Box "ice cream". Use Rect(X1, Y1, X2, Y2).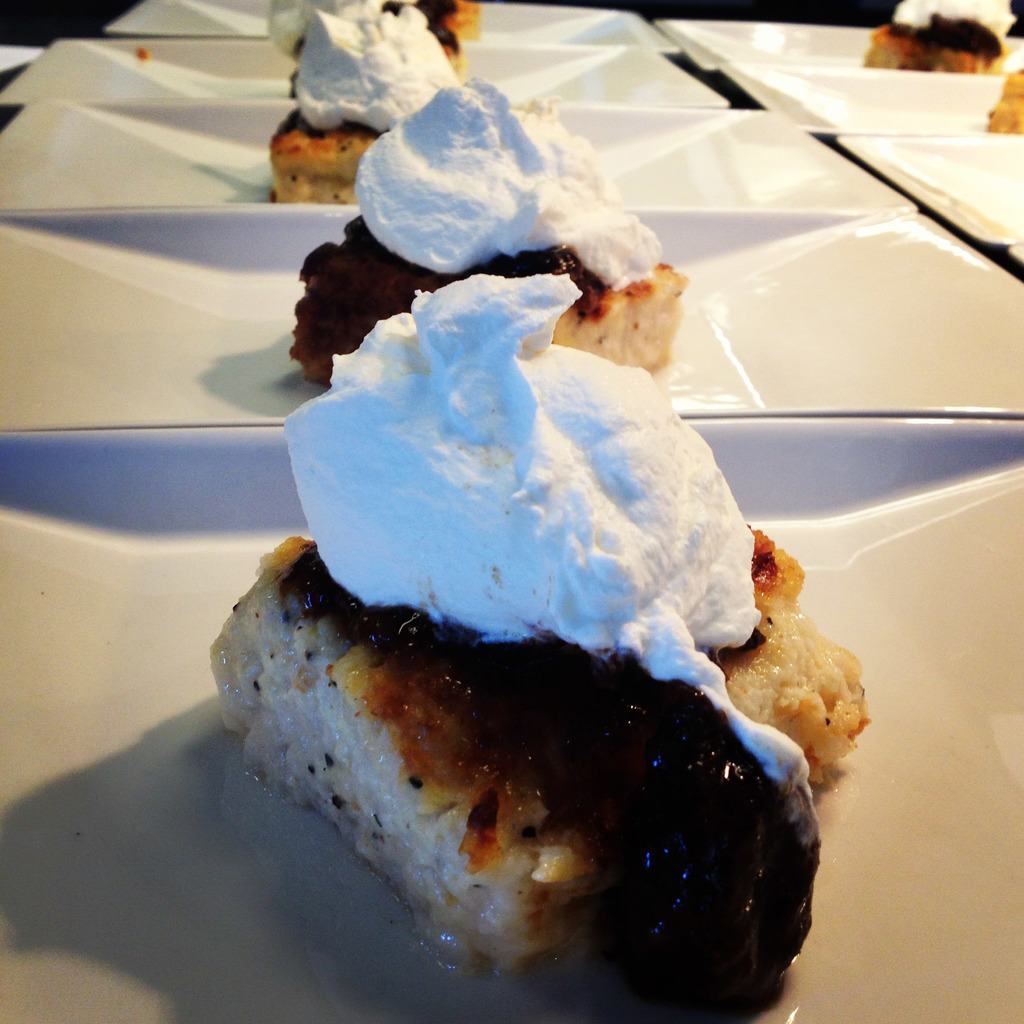
Rect(287, 4, 464, 138).
